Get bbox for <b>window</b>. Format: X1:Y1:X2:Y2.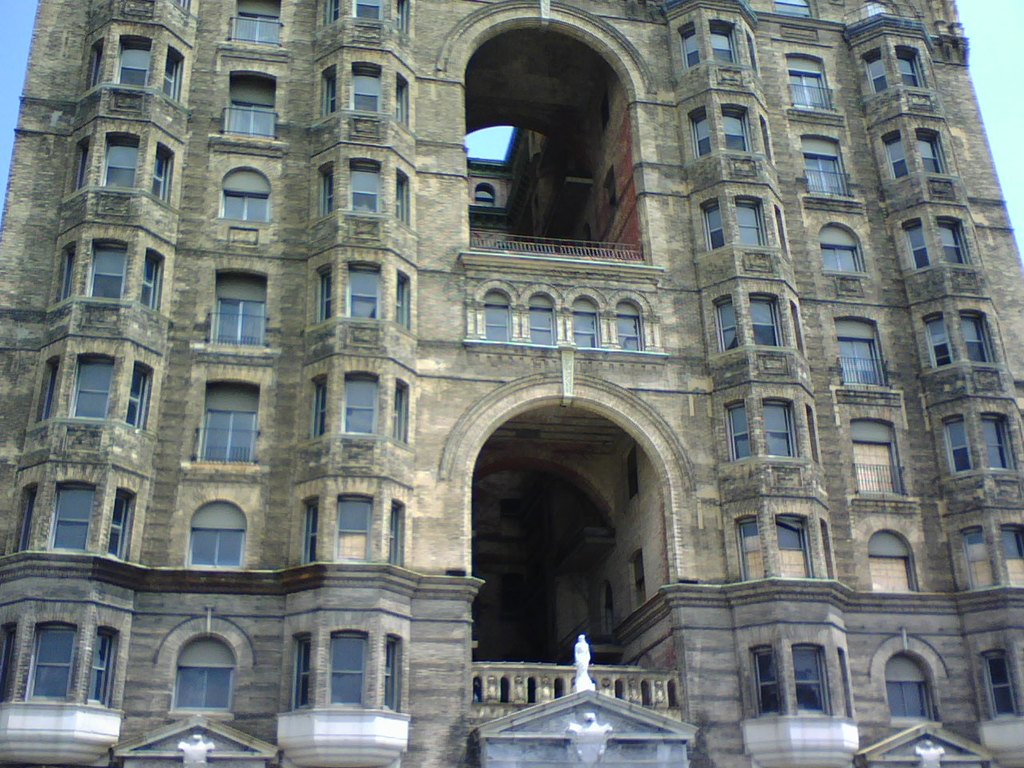
945:418:969:476.
